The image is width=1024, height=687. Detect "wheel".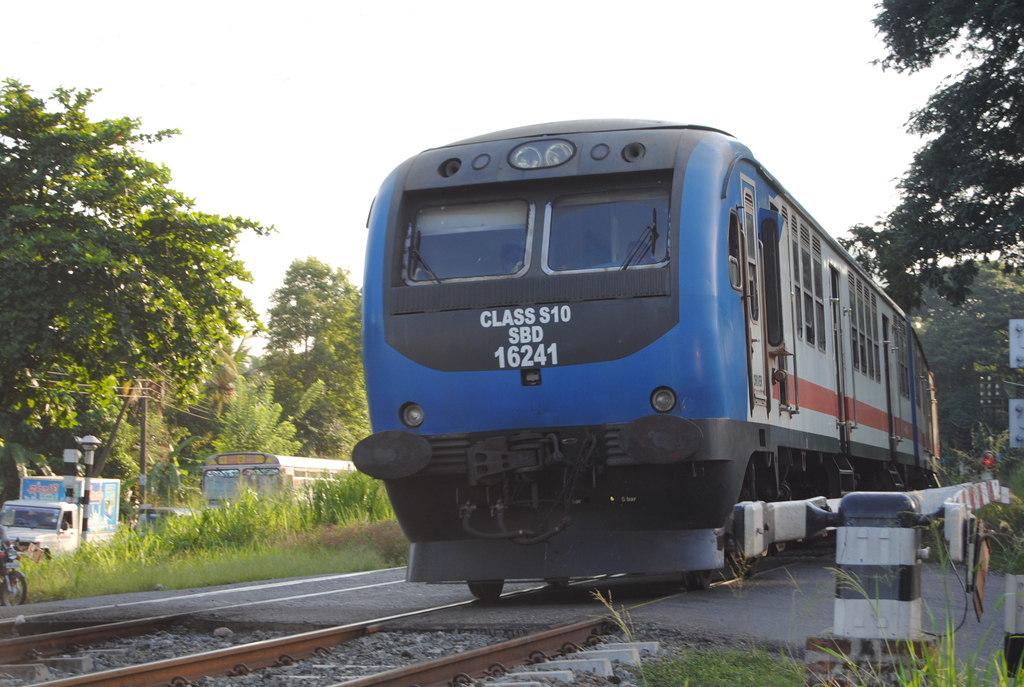
Detection: x1=0 y1=570 x2=26 y2=608.
